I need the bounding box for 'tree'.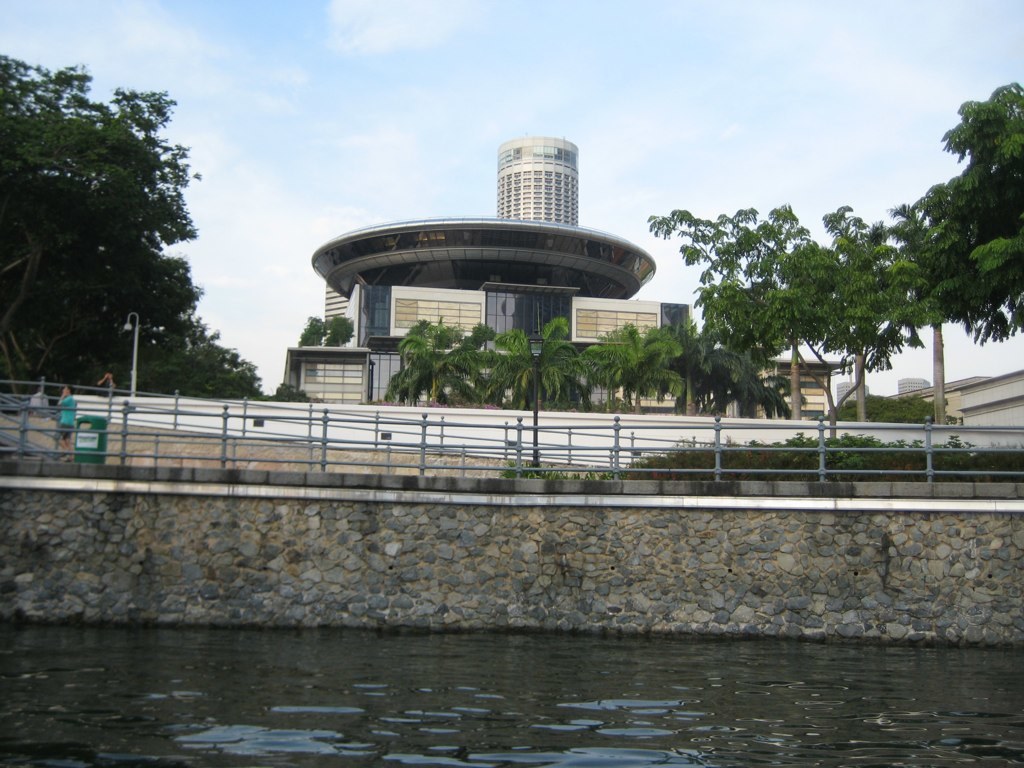
Here it is: BBox(164, 330, 264, 405).
